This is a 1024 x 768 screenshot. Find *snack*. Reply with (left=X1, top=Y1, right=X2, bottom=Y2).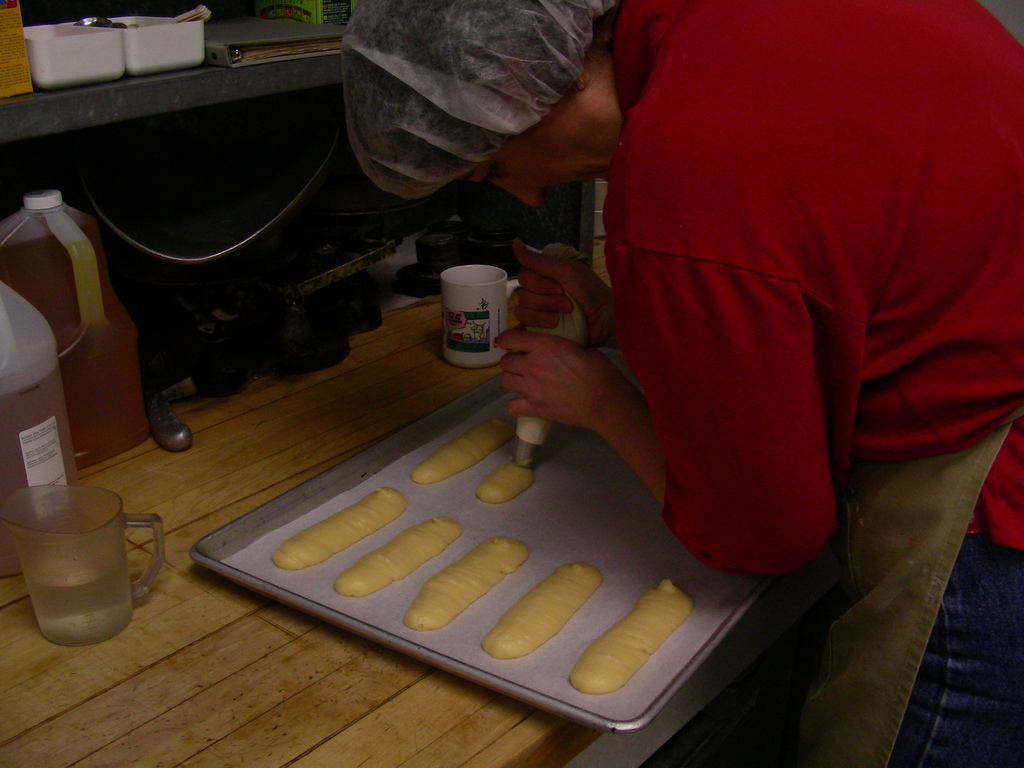
(left=477, top=461, right=534, bottom=504).
